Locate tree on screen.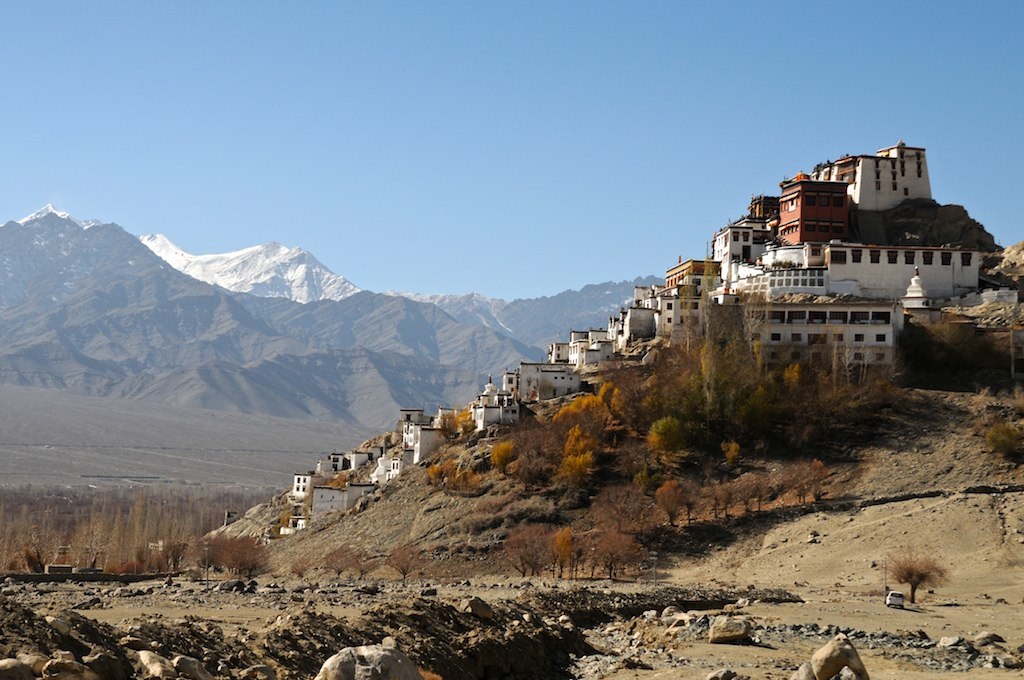
On screen at Rect(384, 543, 429, 582).
